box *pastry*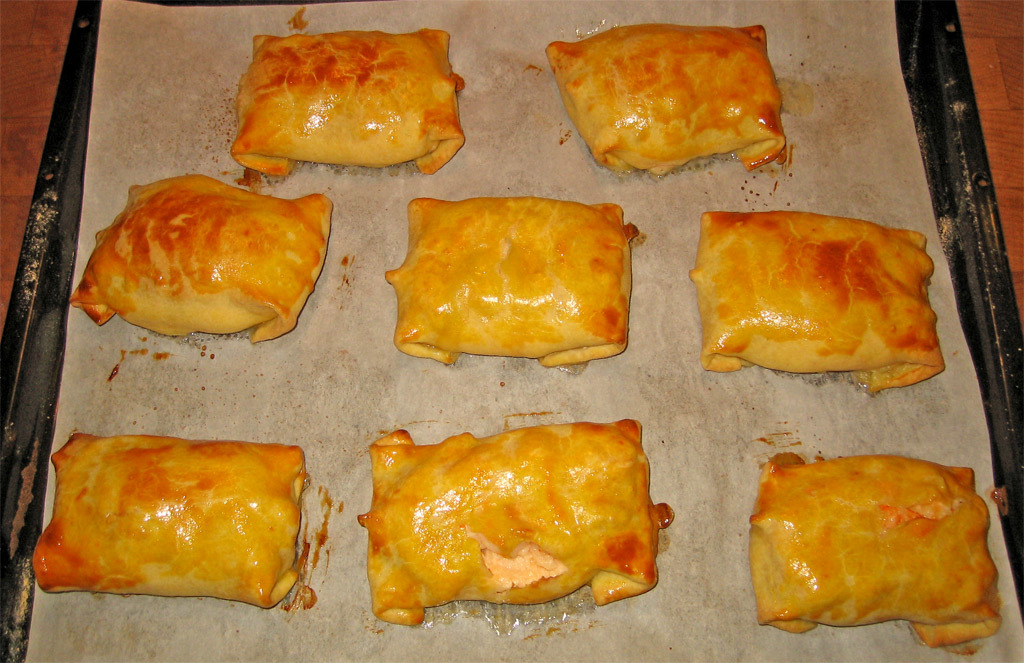
[70,172,340,350]
